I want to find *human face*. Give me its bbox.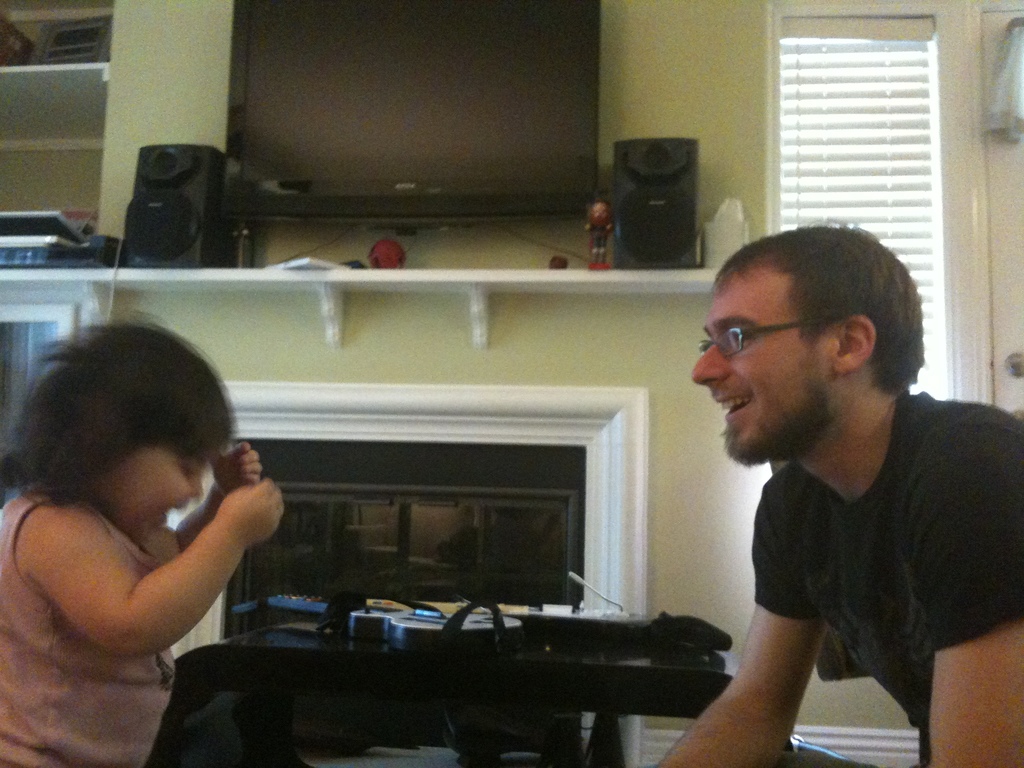
x1=92 y1=444 x2=205 y2=535.
